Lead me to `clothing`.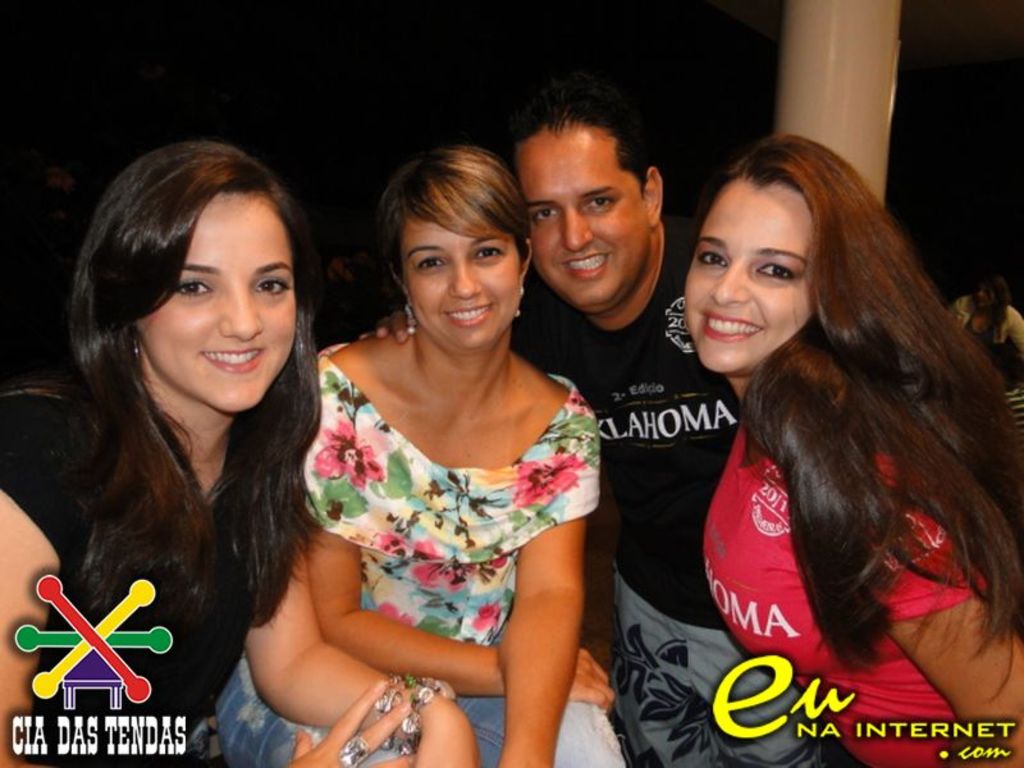
Lead to 951:294:1023:420.
